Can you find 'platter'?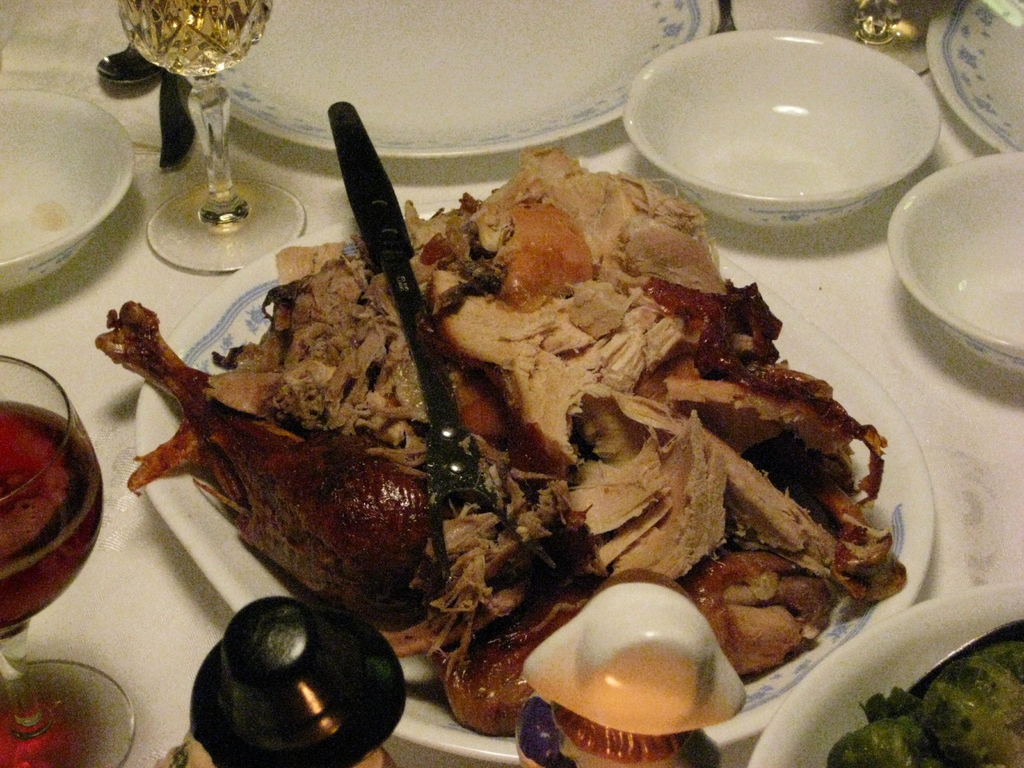
Yes, bounding box: Rect(744, 582, 1021, 767).
